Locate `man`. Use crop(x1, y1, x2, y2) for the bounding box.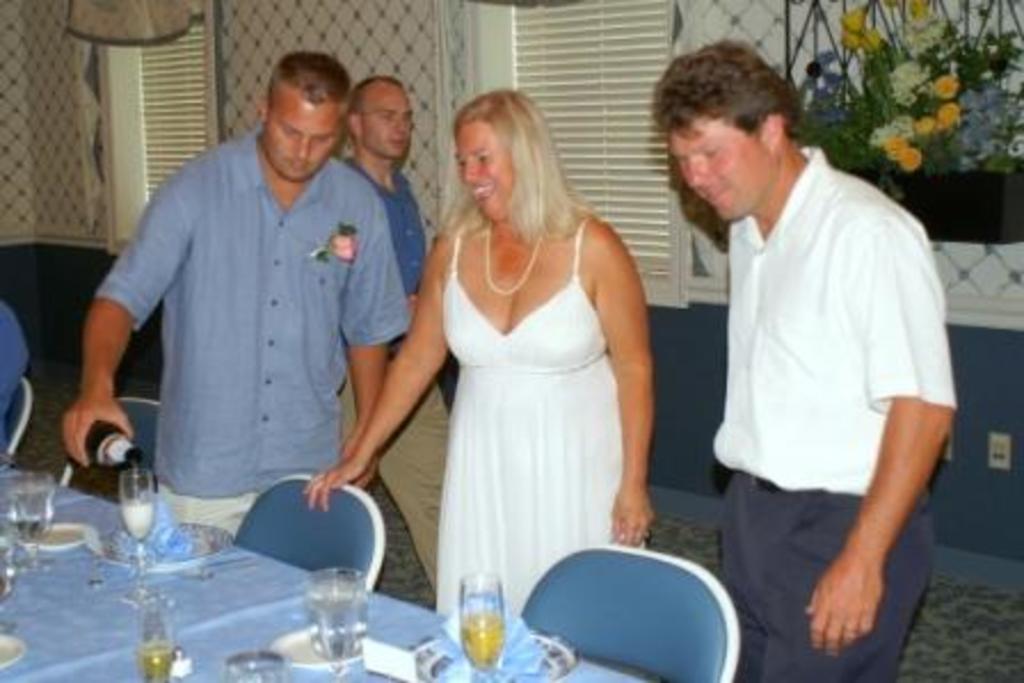
crop(325, 69, 448, 610).
